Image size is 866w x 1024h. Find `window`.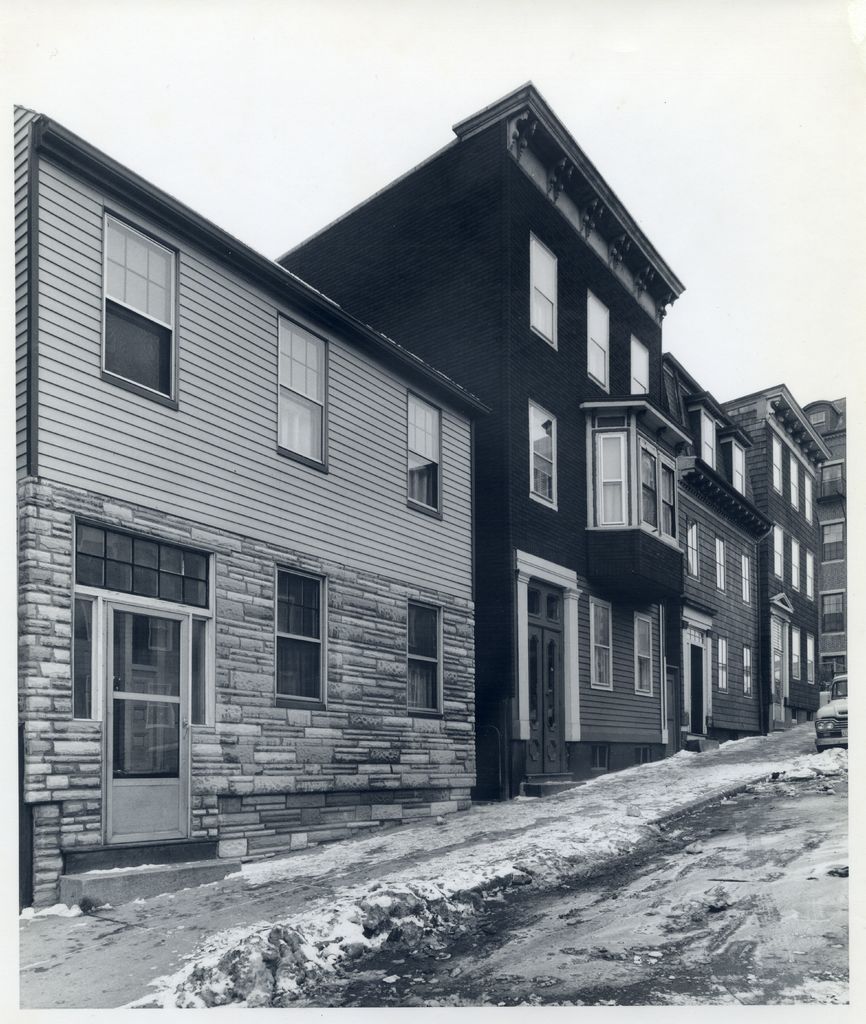
select_region(741, 645, 751, 698).
